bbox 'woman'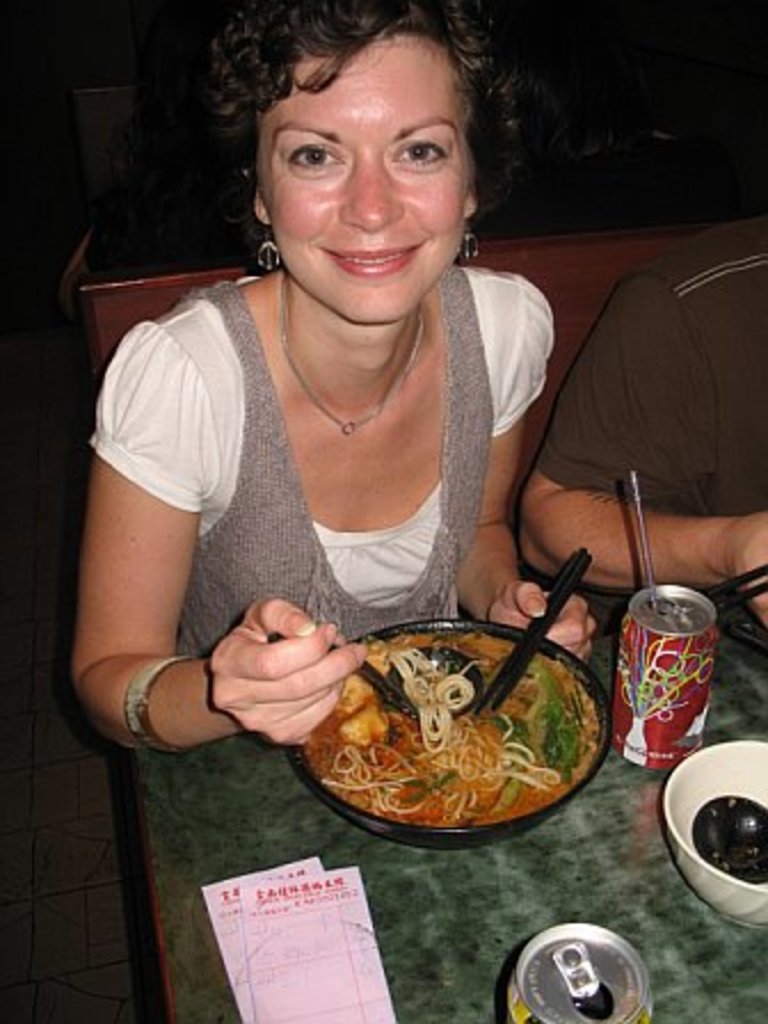
[x1=62, y1=0, x2=597, y2=757]
